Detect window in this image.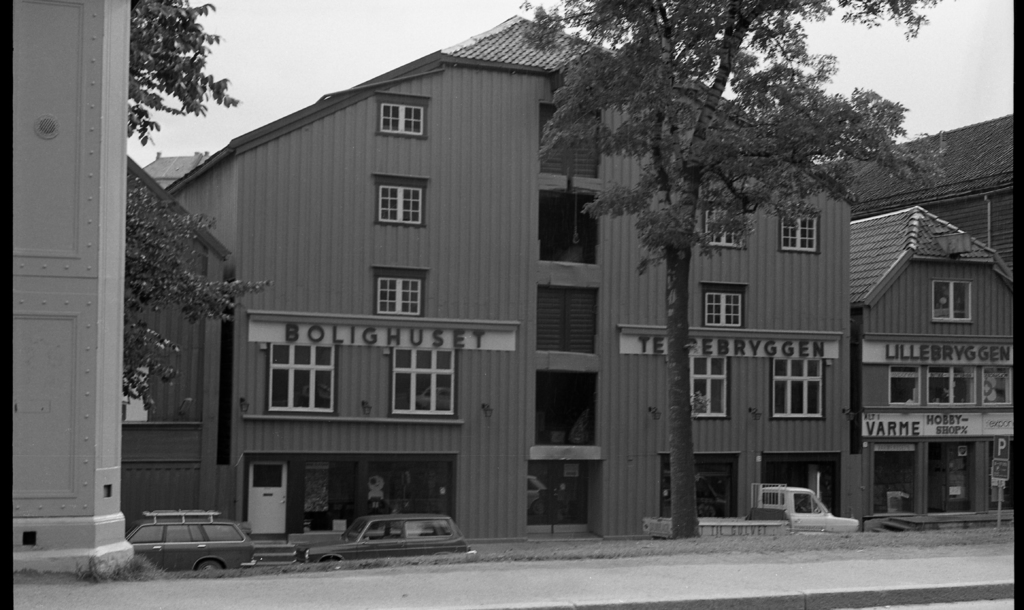
Detection: box(925, 274, 975, 327).
